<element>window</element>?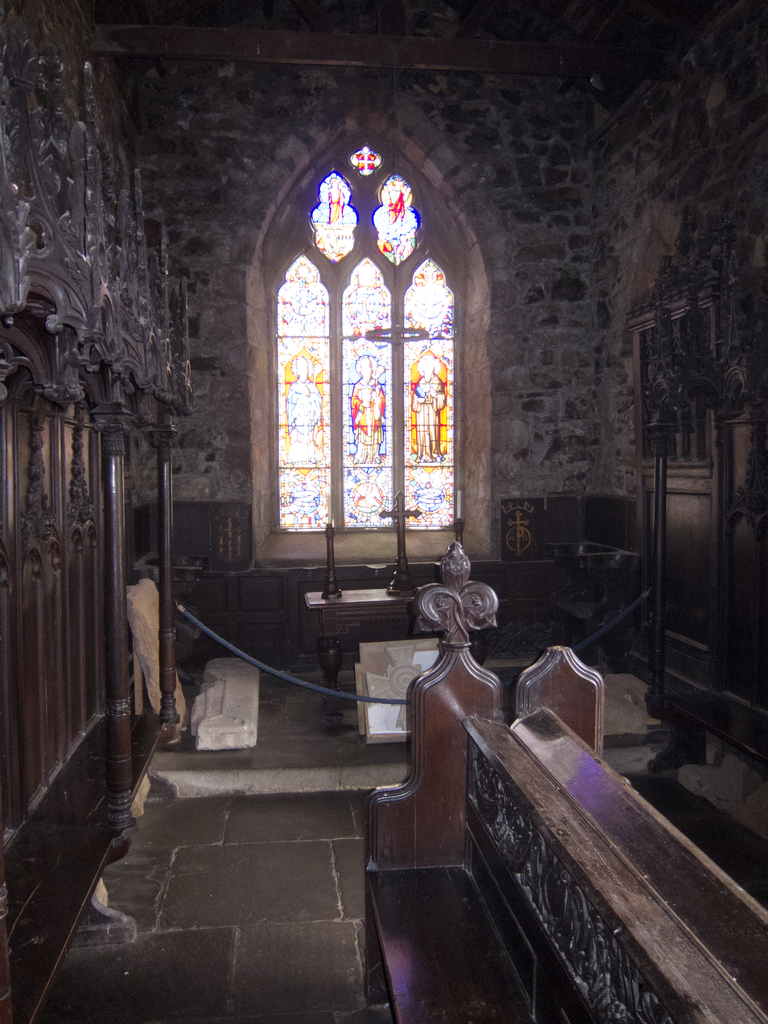
<region>253, 115, 472, 578</region>
